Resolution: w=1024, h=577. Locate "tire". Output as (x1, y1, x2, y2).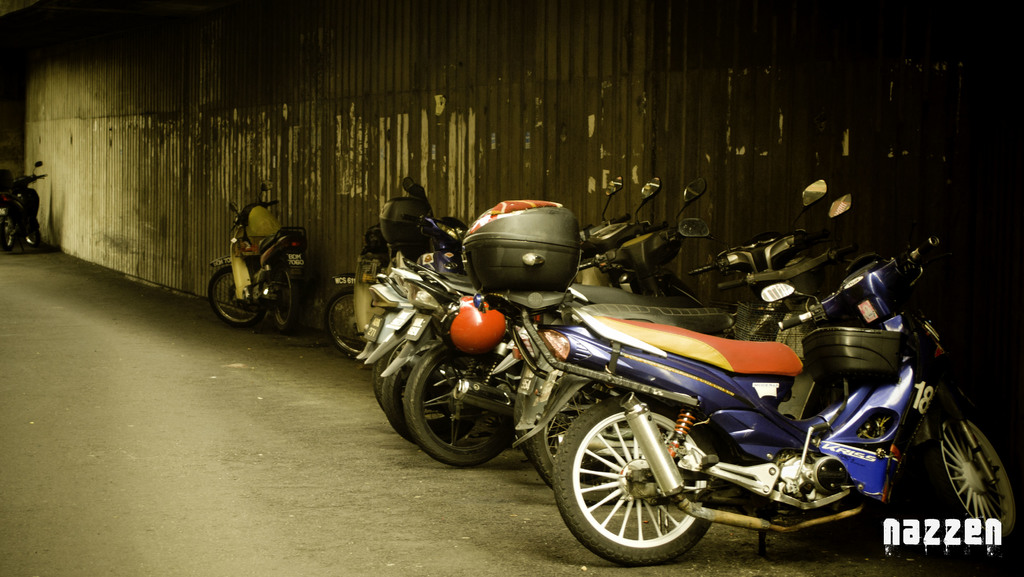
(324, 289, 368, 357).
